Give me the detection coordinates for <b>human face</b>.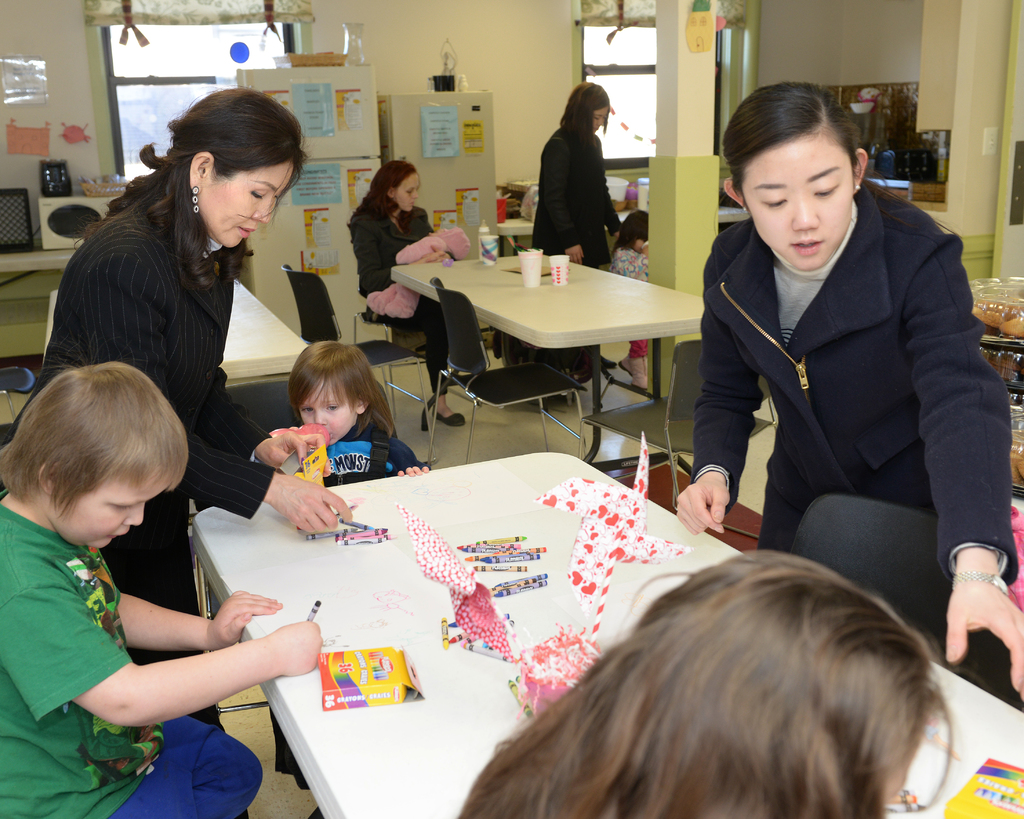
pyautogui.locateOnScreen(394, 174, 418, 218).
